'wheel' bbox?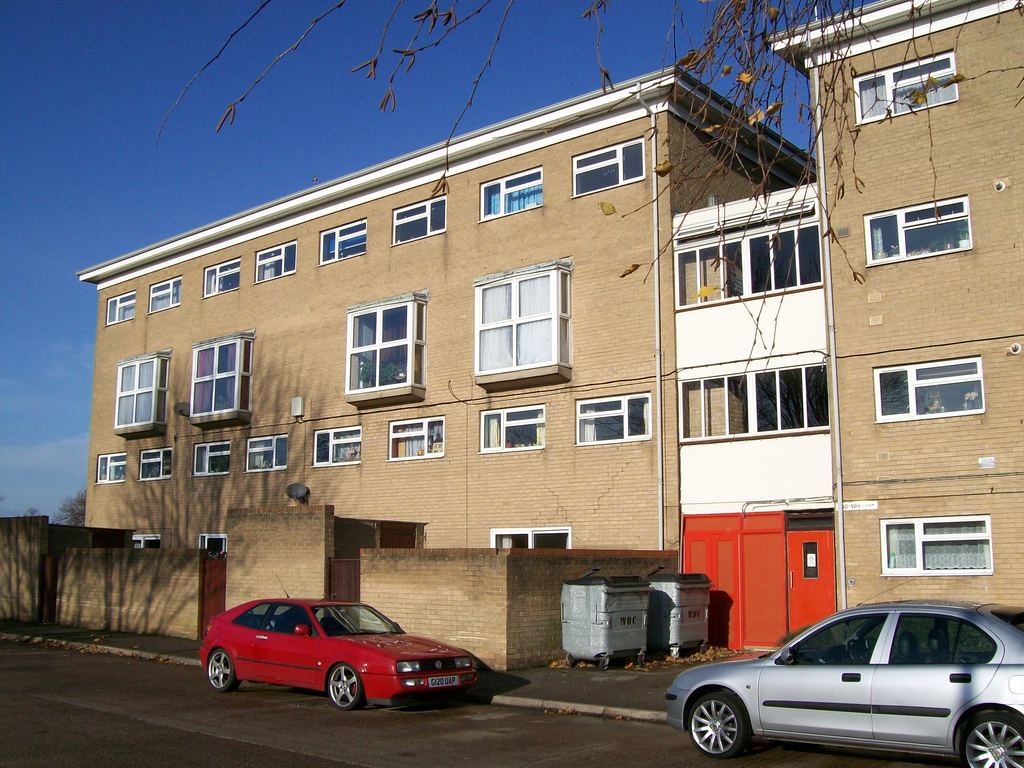
BBox(637, 653, 646, 664)
